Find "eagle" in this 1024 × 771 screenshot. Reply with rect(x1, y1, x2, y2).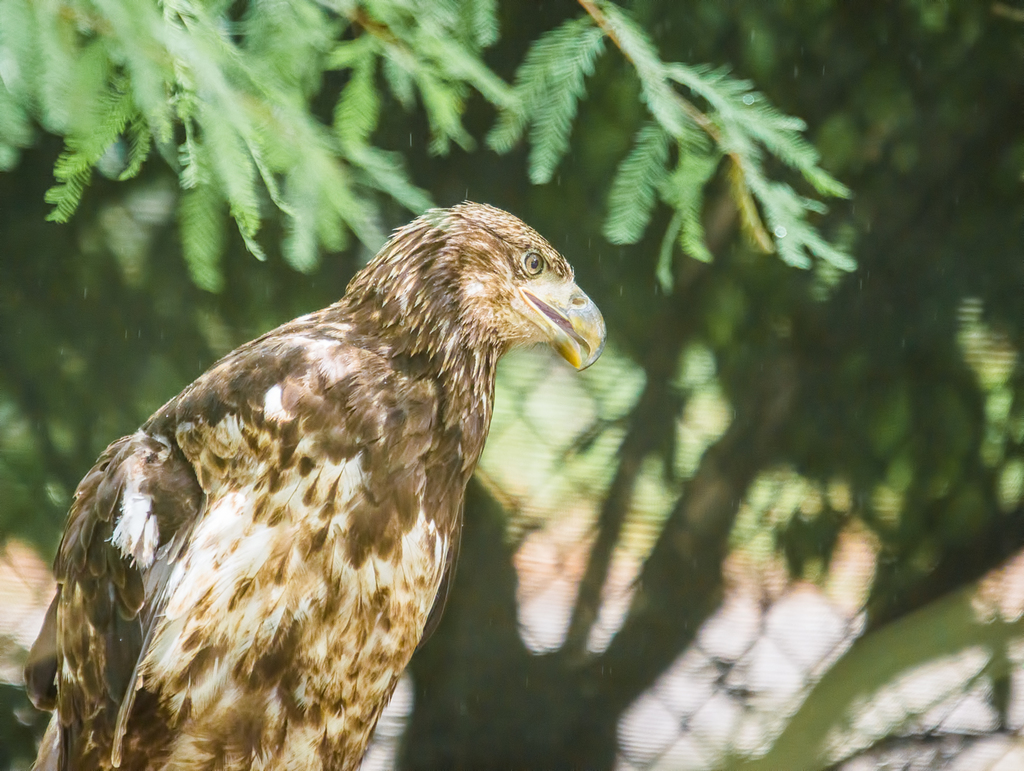
rect(16, 198, 613, 770).
